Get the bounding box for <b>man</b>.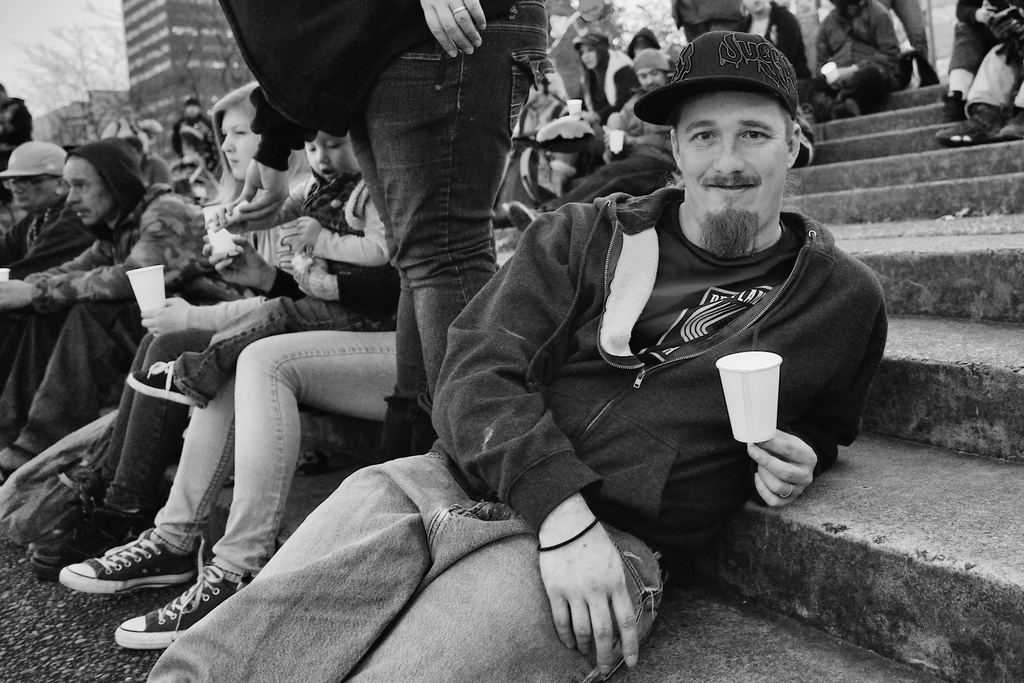
bbox(146, 27, 890, 682).
